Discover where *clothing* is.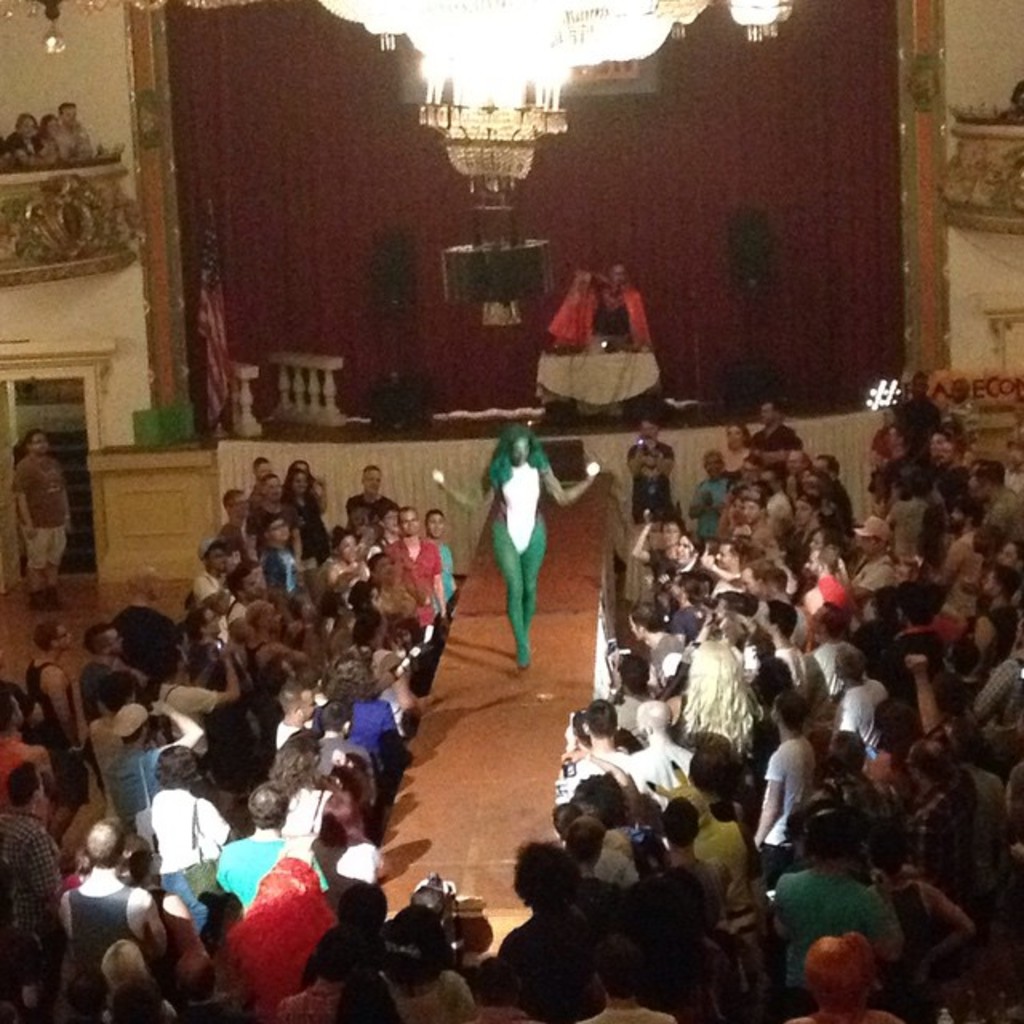
Discovered at 552,264,650,370.
